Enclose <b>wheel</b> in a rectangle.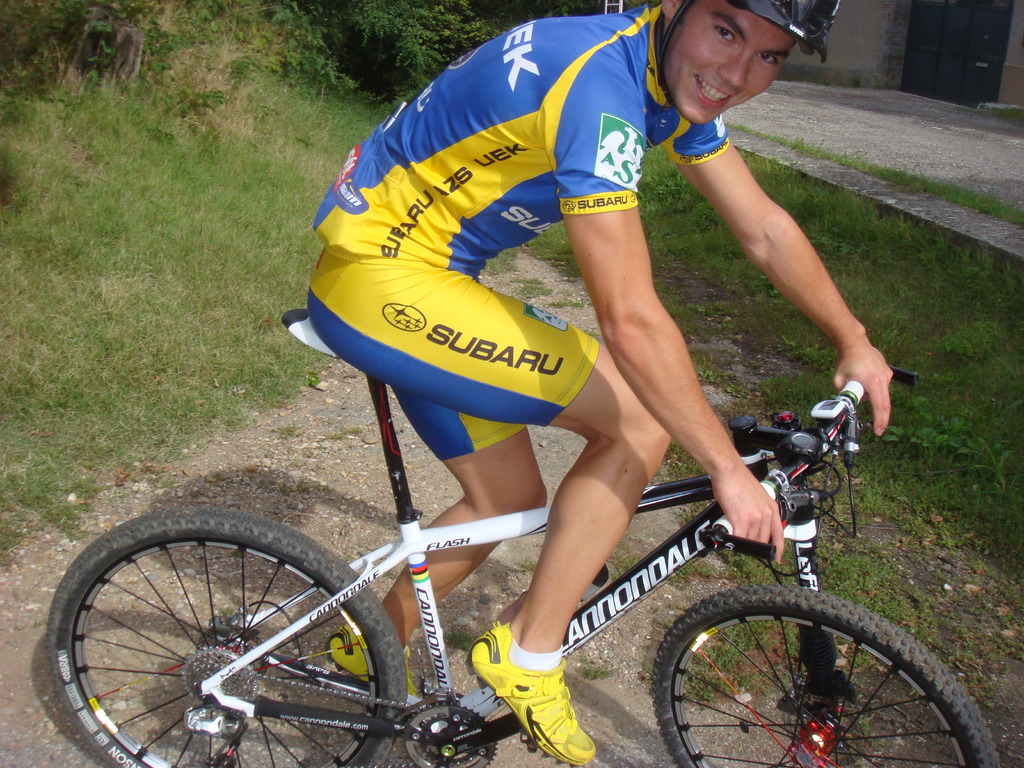
(left=47, top=525, right=381, bottom=751).
